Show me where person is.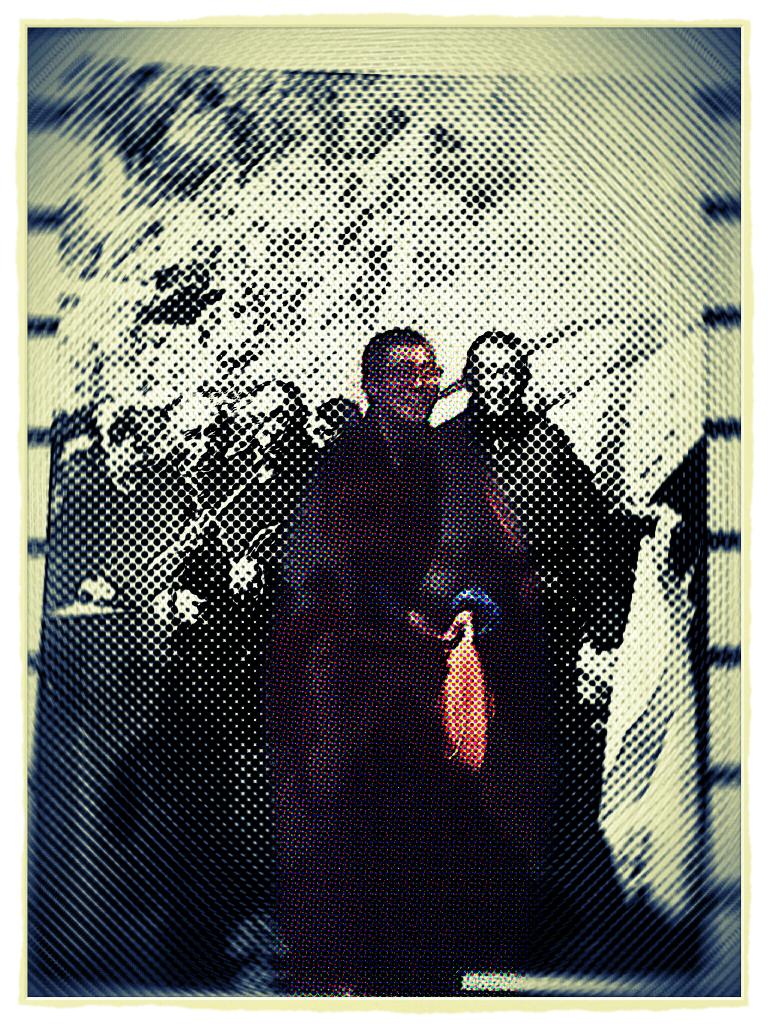
person is at <region>265, 328, 550, 1000</region>.
